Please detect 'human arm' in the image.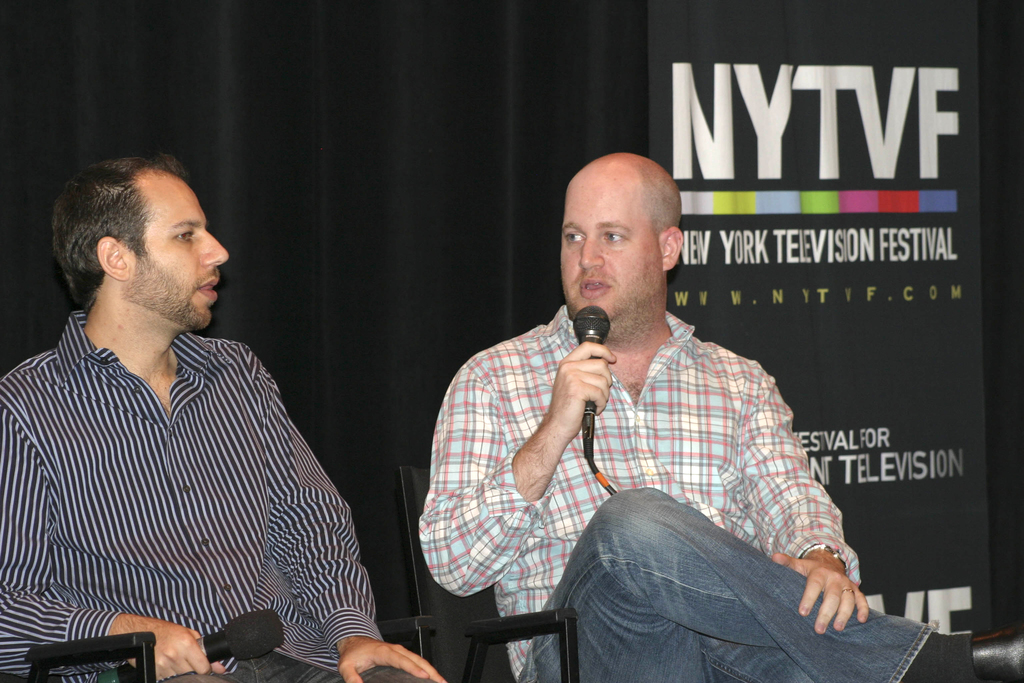
box=[739, 358, 867, 631].
